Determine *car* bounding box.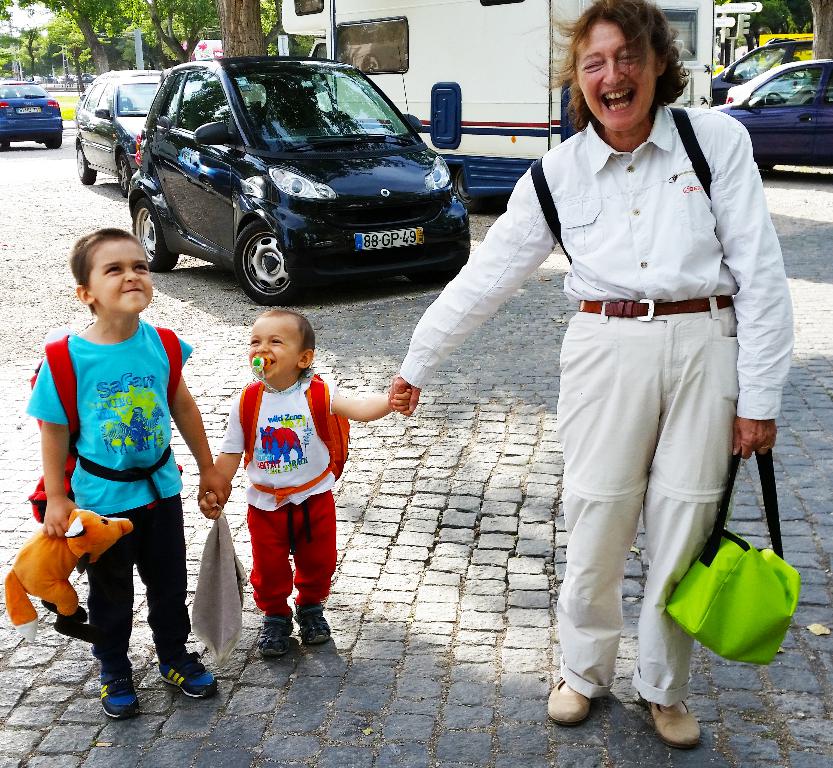
Determined: rect(0, 84, 65, 151).
